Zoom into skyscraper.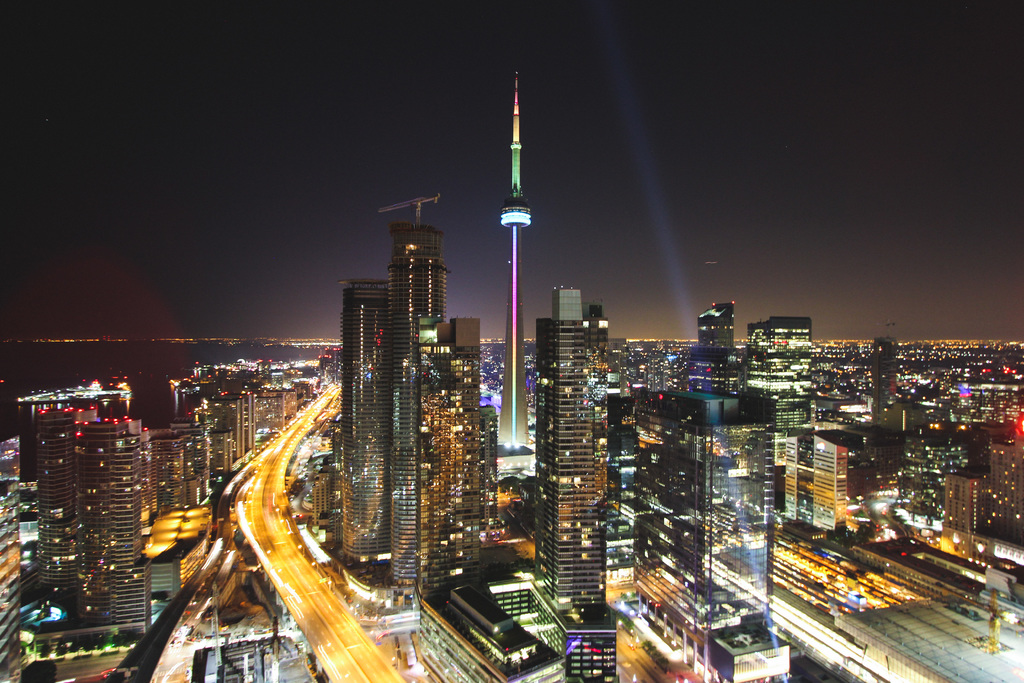
Zoom target: detection(31, 411, 100, 612).
